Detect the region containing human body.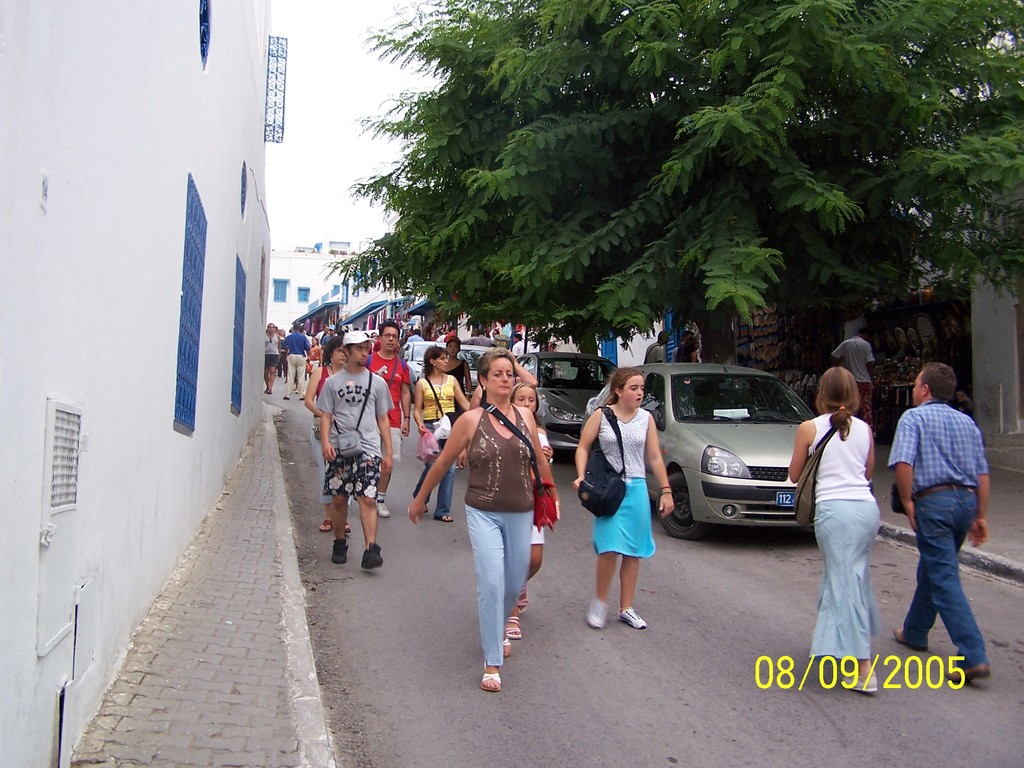
<bbox>362, 324, 410, 514</bbox>.
